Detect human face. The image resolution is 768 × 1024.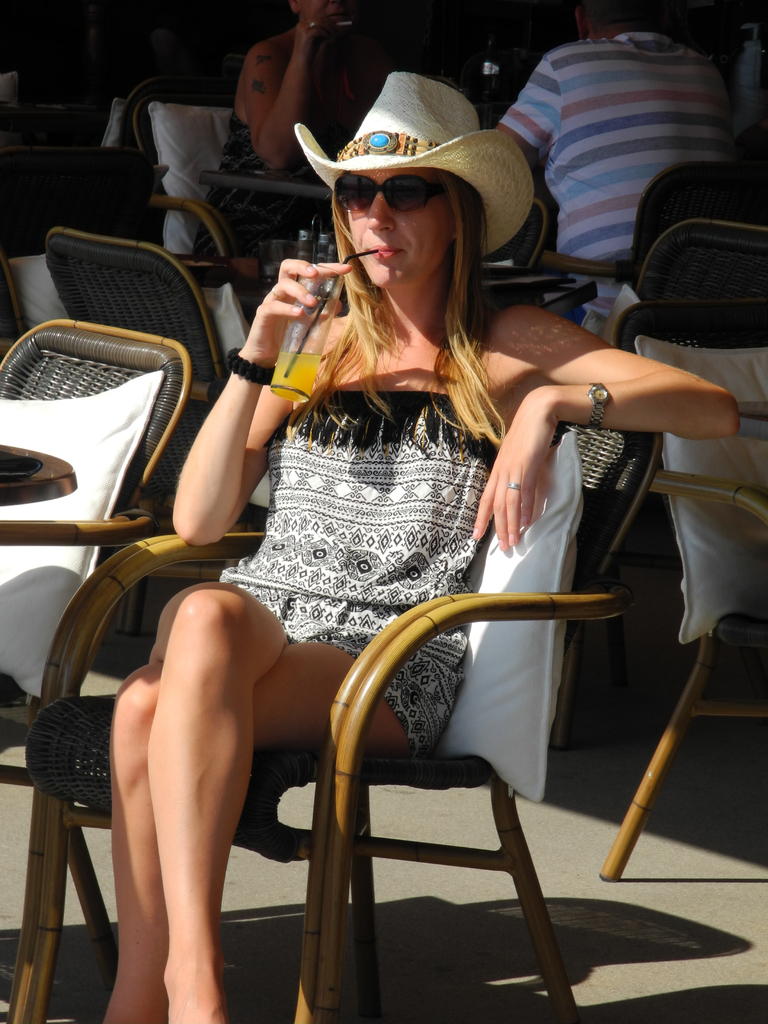
335:167:451:281.
